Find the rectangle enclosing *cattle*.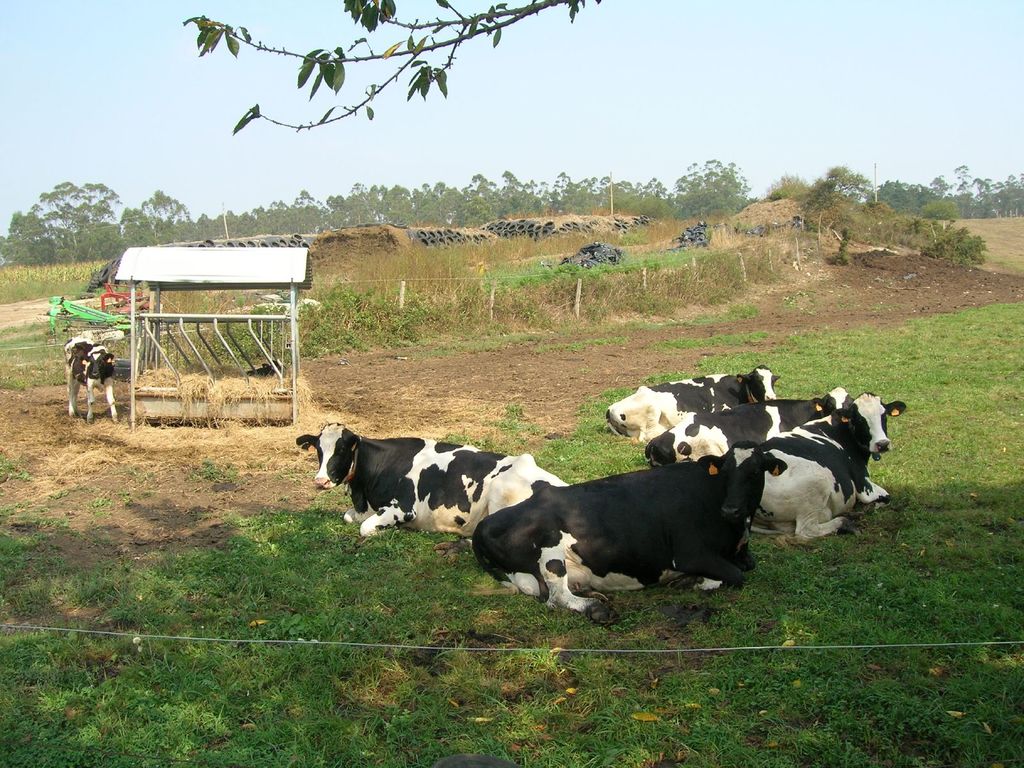
<region>60, 336, 118, 422</region>.
